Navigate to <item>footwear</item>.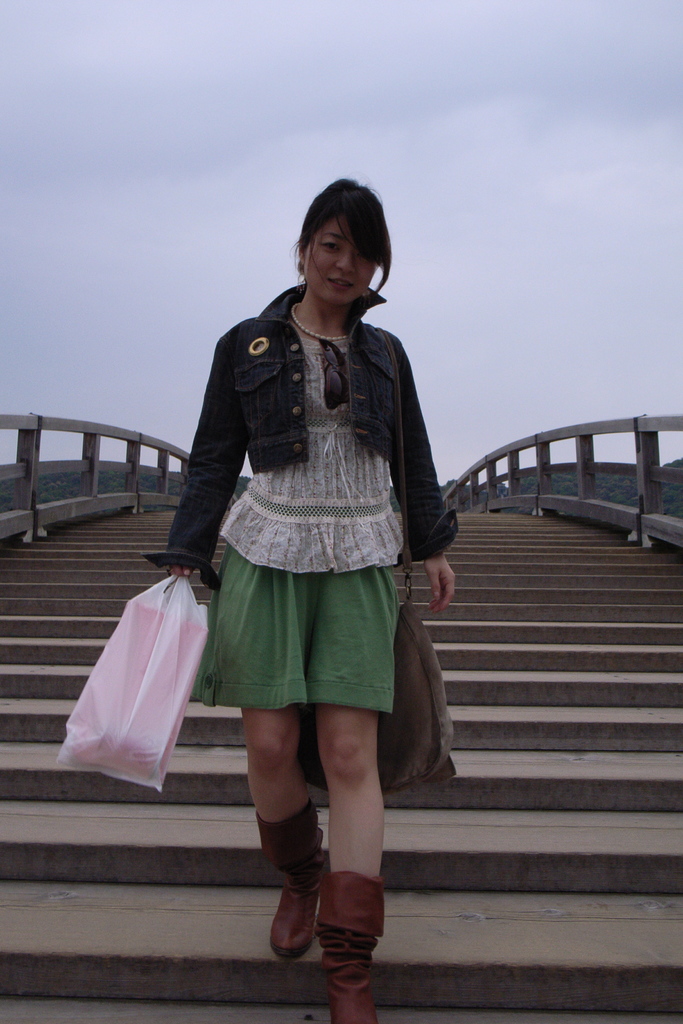
Navigation target: bbox=(252, 803, 331, 961).
